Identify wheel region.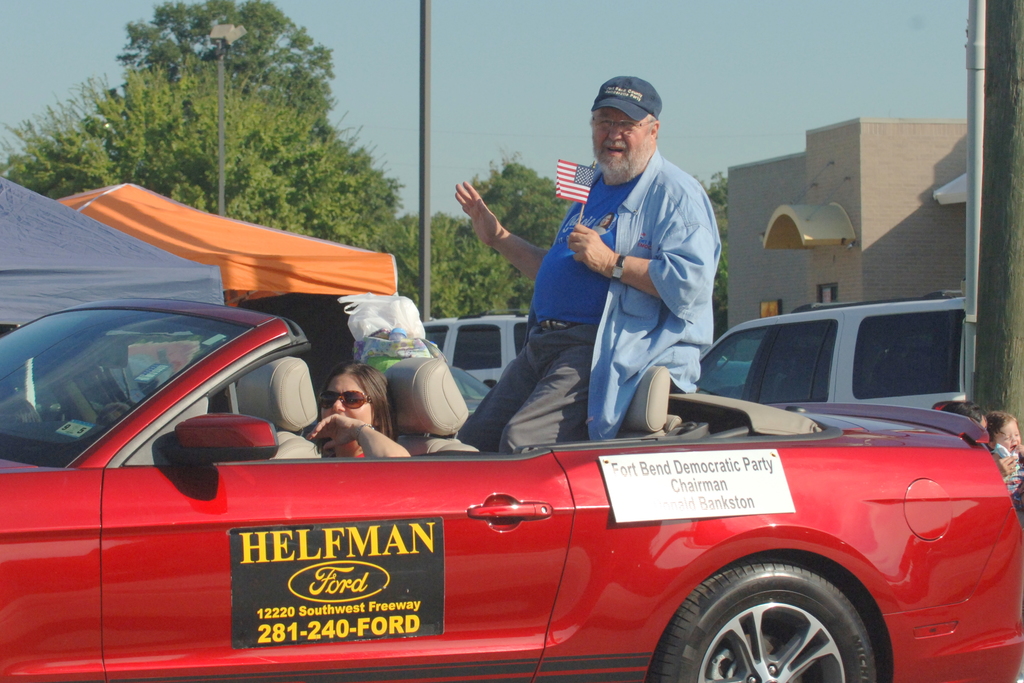
Region: (left=653, top=574, right=888, bottom=678).
